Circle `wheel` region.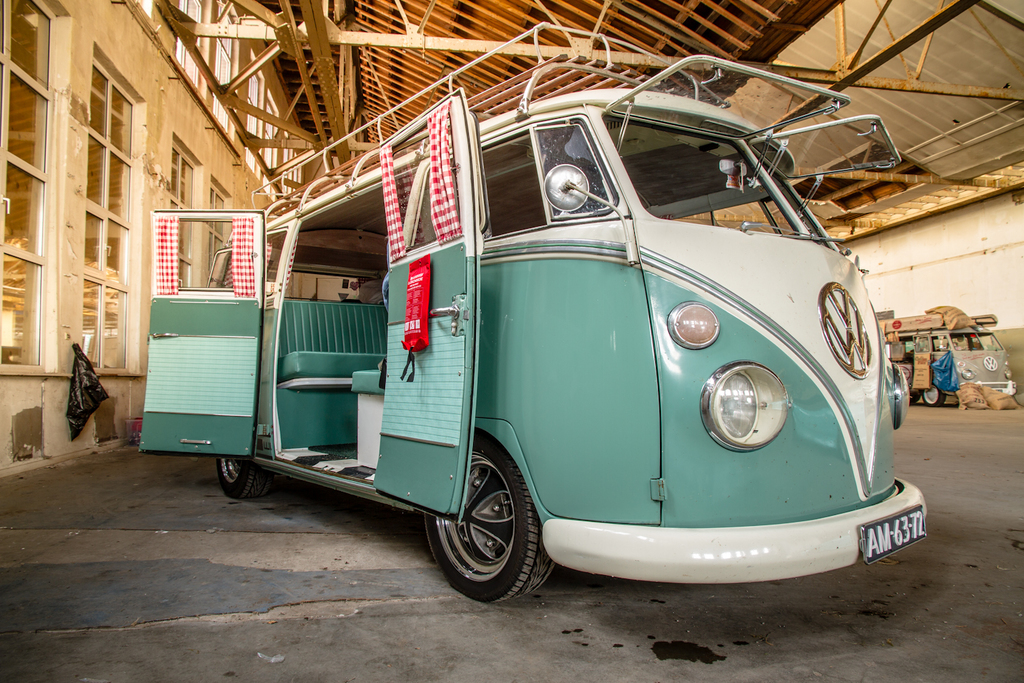
Region: (212, 436, 279, 494).
